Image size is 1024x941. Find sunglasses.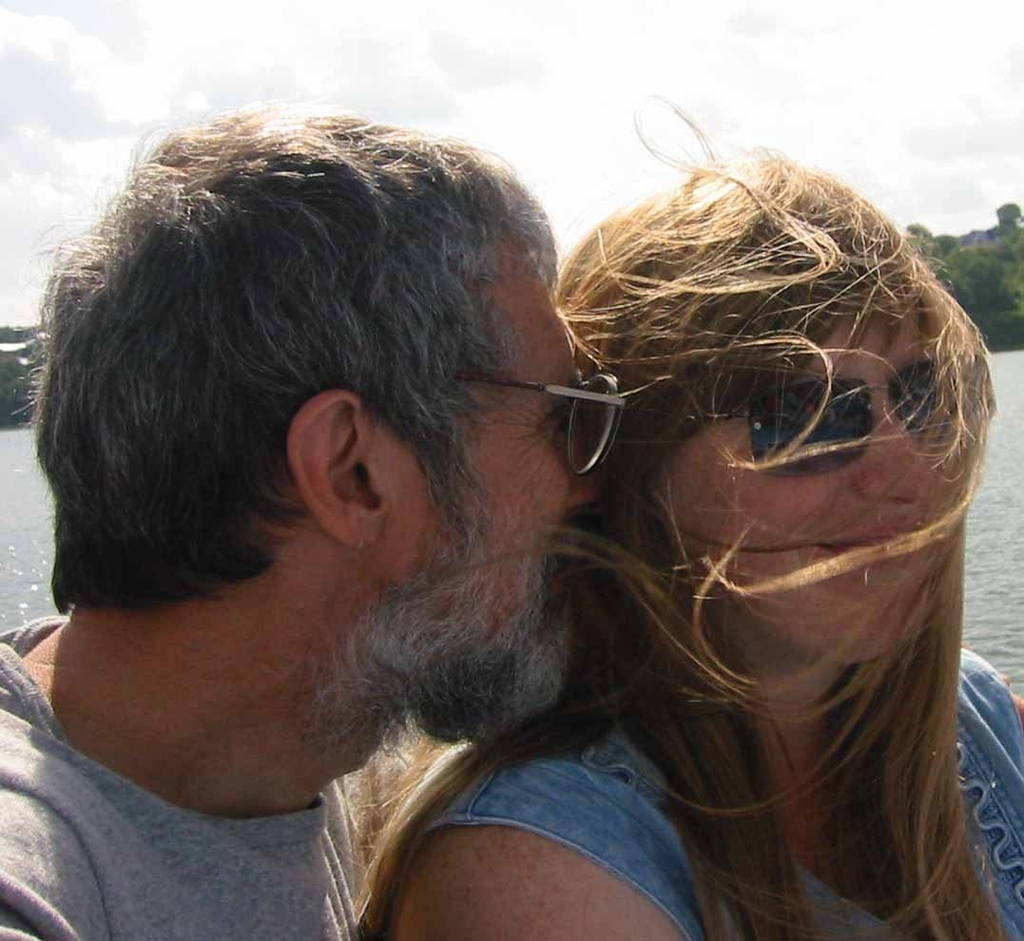
region(714, 349, 976, 480).
